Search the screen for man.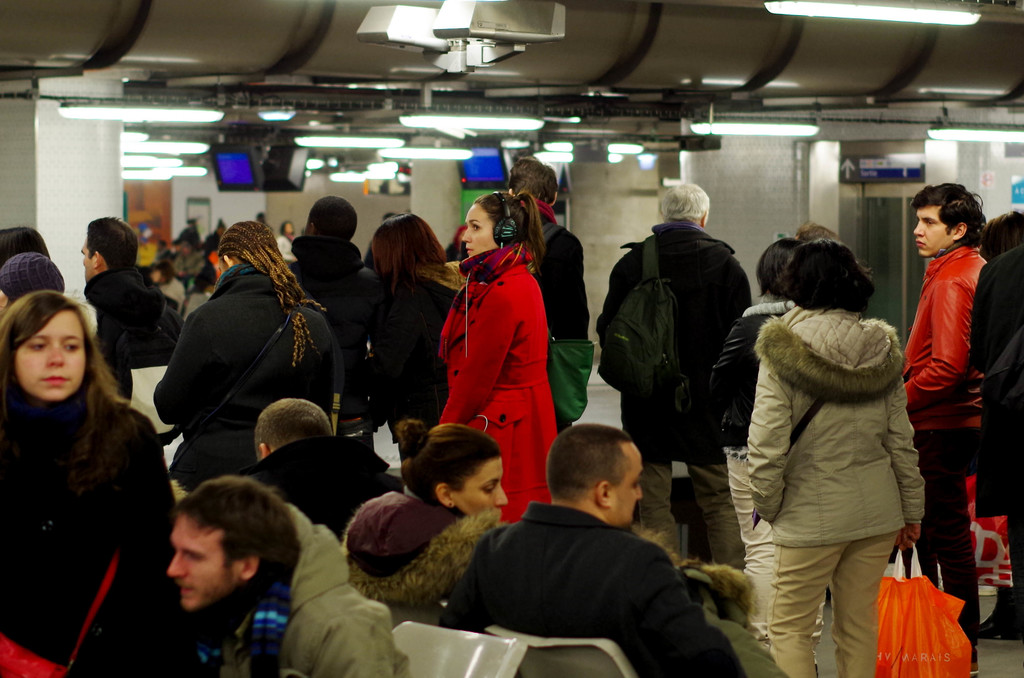
Found at bbox=[246, 400, 404, 547].
